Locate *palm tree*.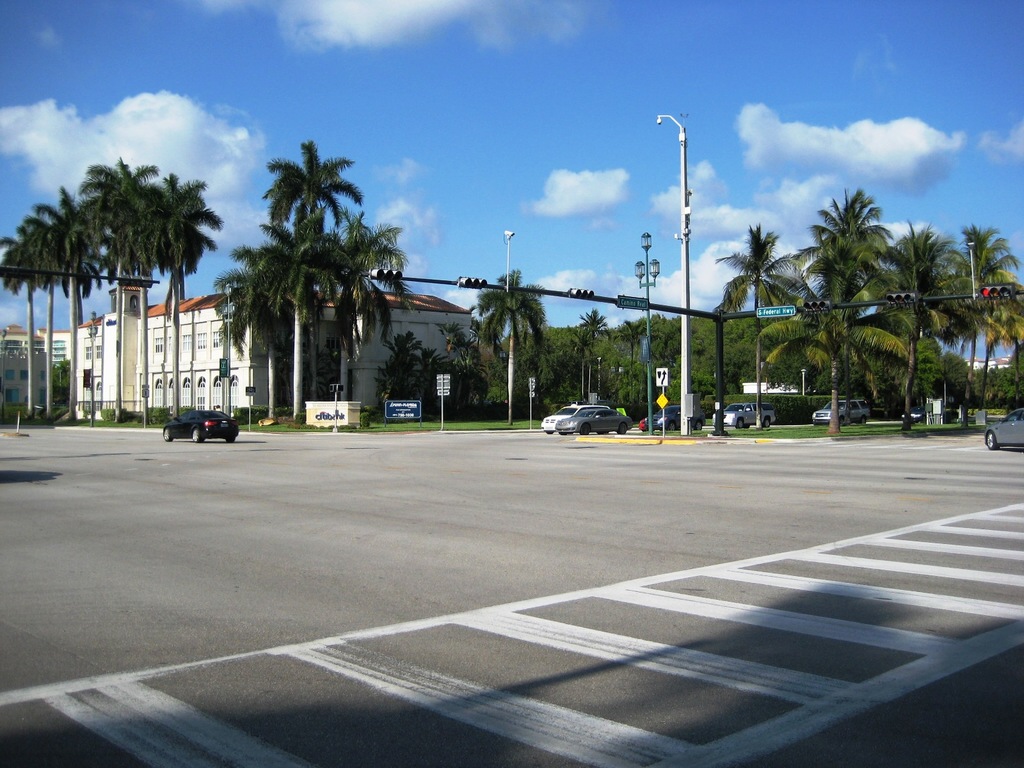
Bounding box: Rect(334, 218, 419, 413).
